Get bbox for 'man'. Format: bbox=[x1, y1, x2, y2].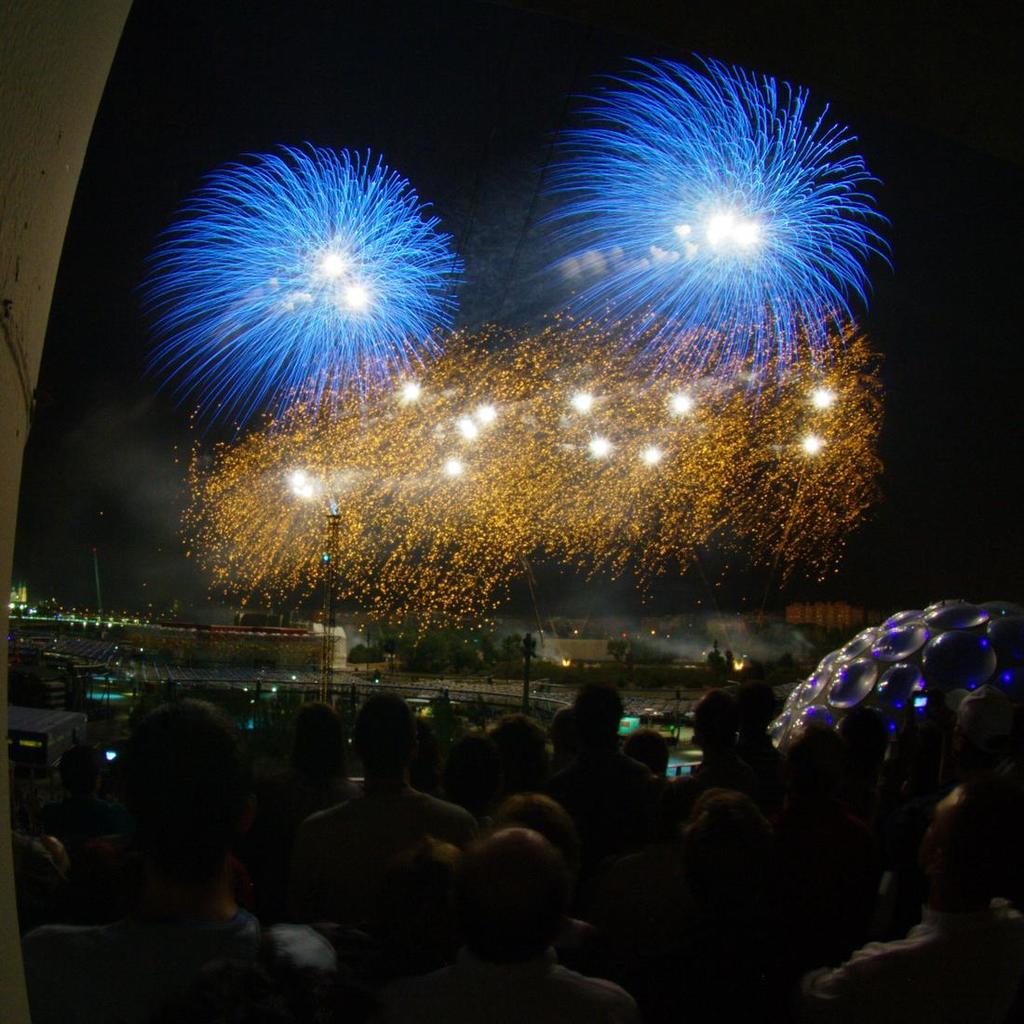
bbox=[813, 791, 1023, 1023].
